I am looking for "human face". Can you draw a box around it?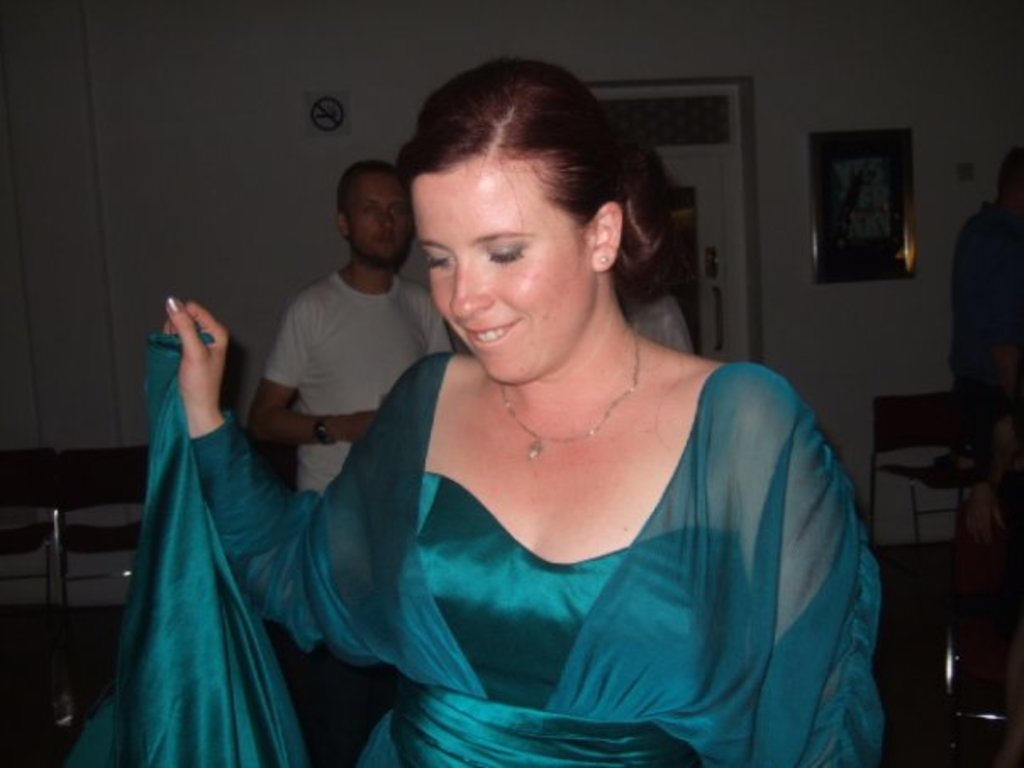
Sure, the bounding box is [348,178,415,268].
